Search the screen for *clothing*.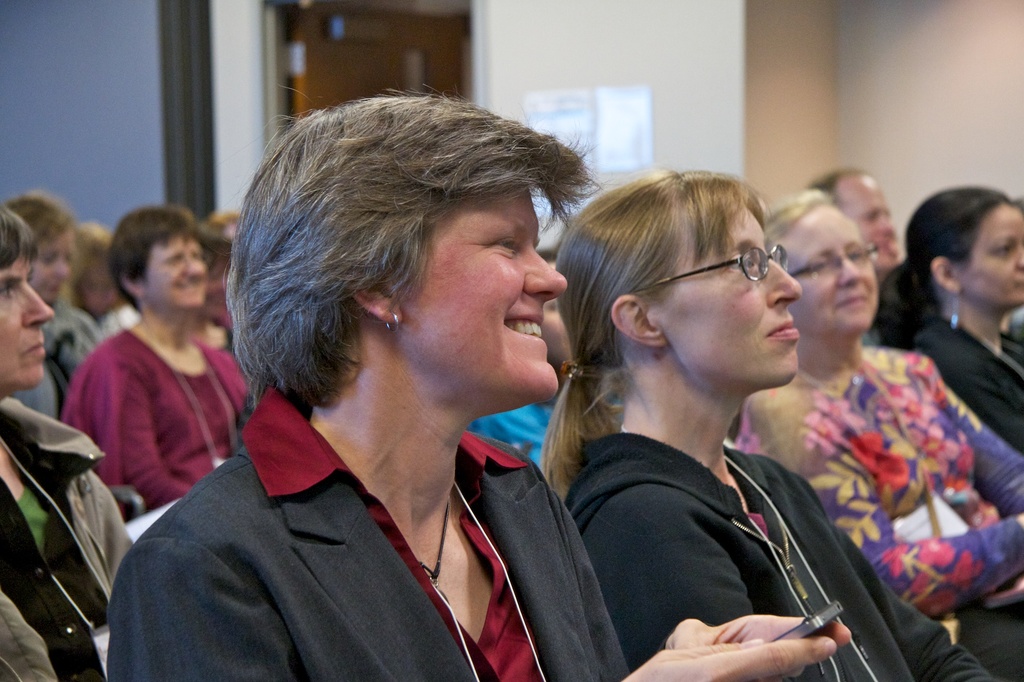
Found at 105 379 635 681.
